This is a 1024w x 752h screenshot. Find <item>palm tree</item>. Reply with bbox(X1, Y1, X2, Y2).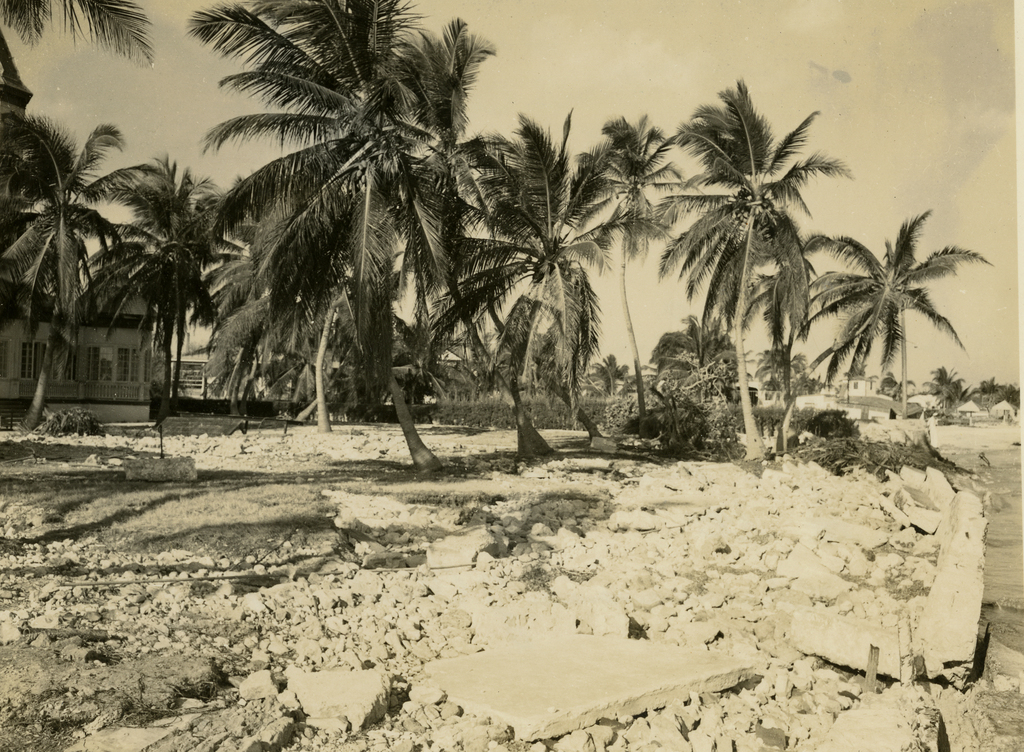
bbox(178, 0, 434, 456).
